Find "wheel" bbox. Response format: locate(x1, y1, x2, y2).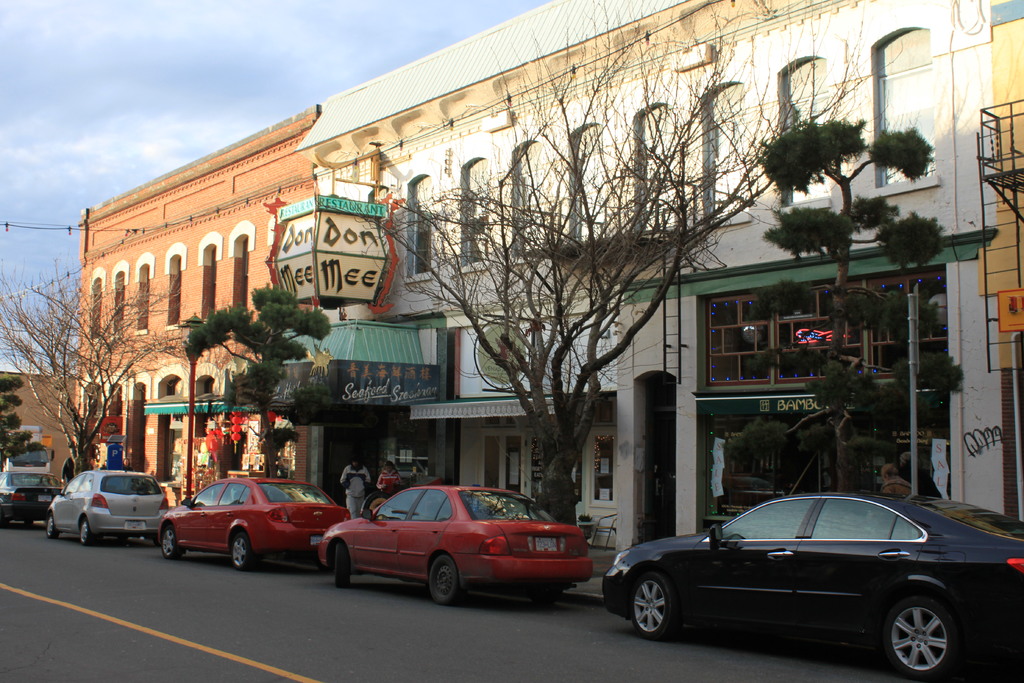
locate(335, 541, 351, 588).
